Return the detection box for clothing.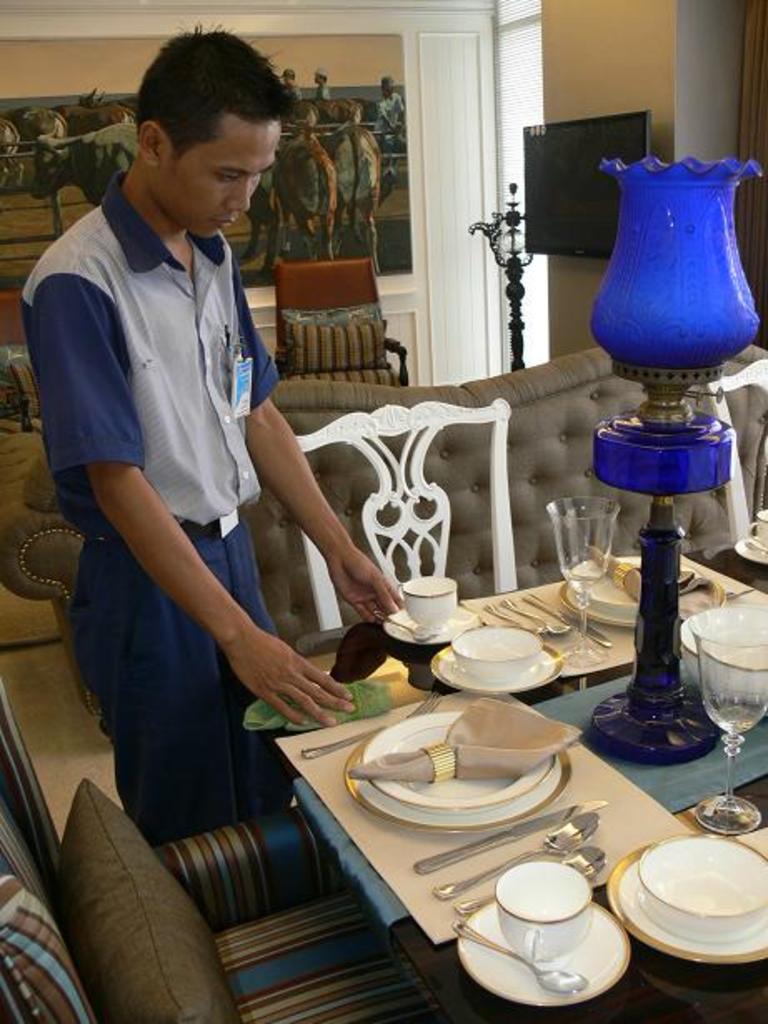
box=[40, 148, 315, 831].
